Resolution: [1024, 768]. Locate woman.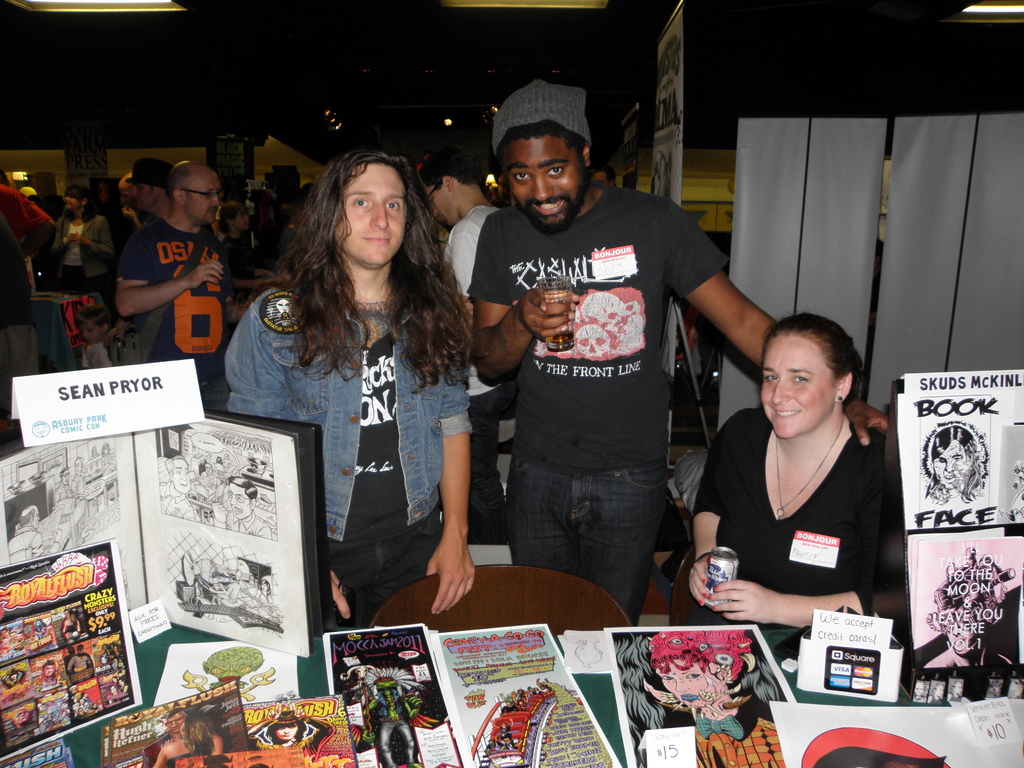
[x1=680, y1=277, x2=893, y2=675].
